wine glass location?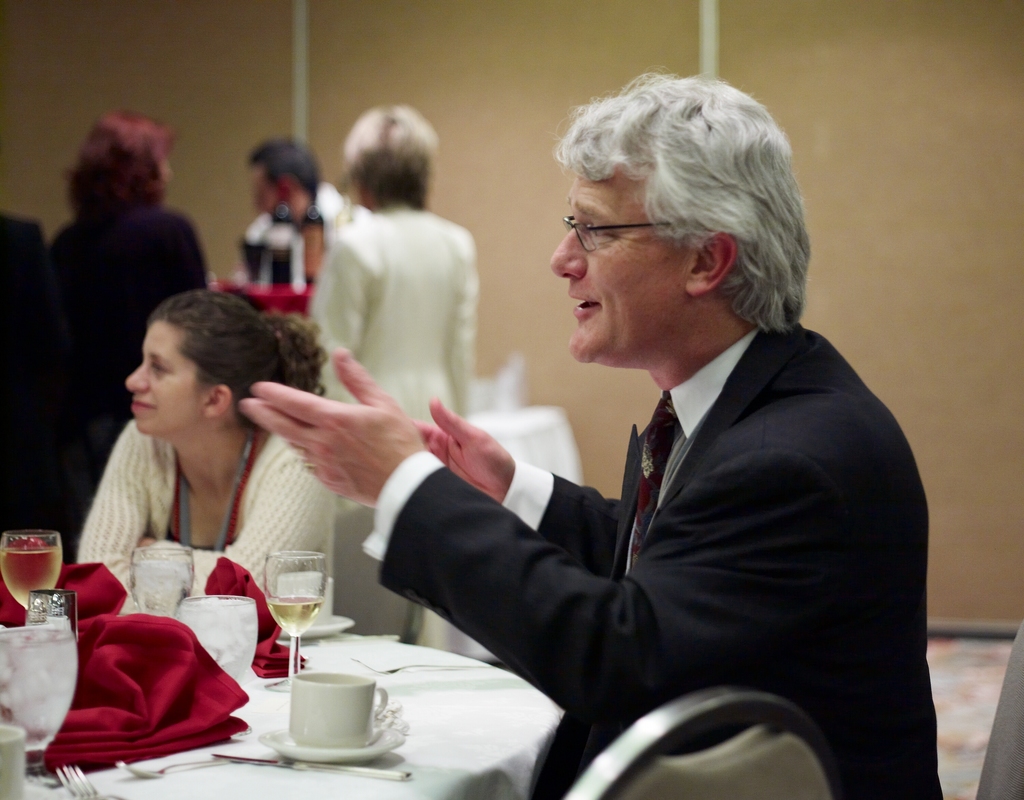
0,528,65,616
